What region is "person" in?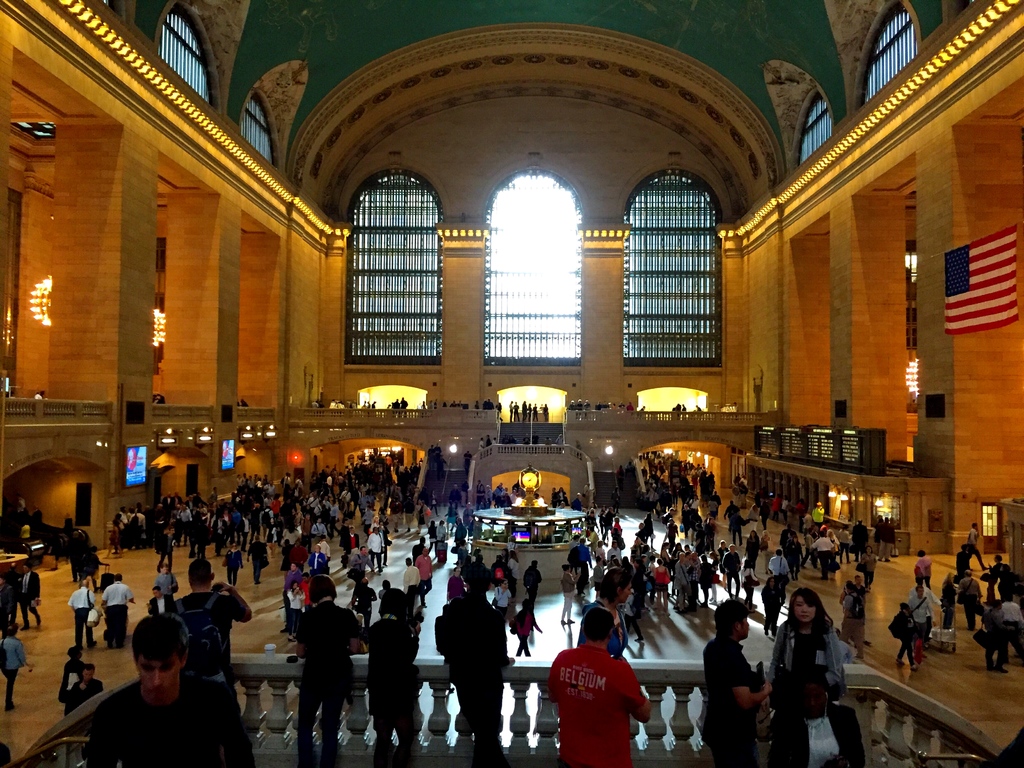
x1=548 y1=612 x2=652 y2=763.
